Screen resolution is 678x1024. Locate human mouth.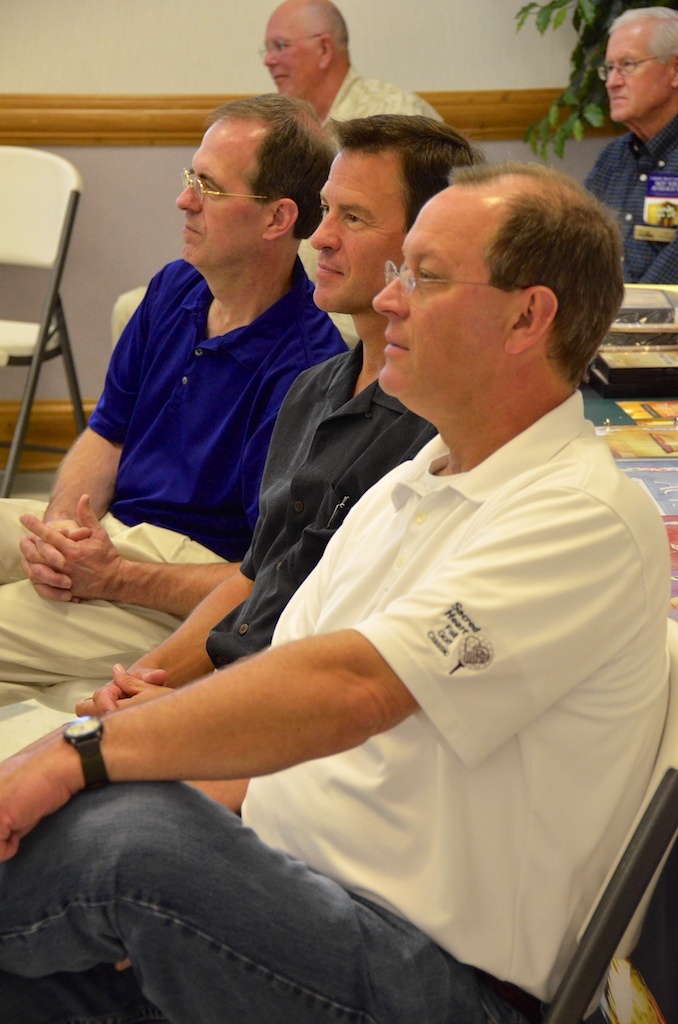
383, 323, 409, 362.
